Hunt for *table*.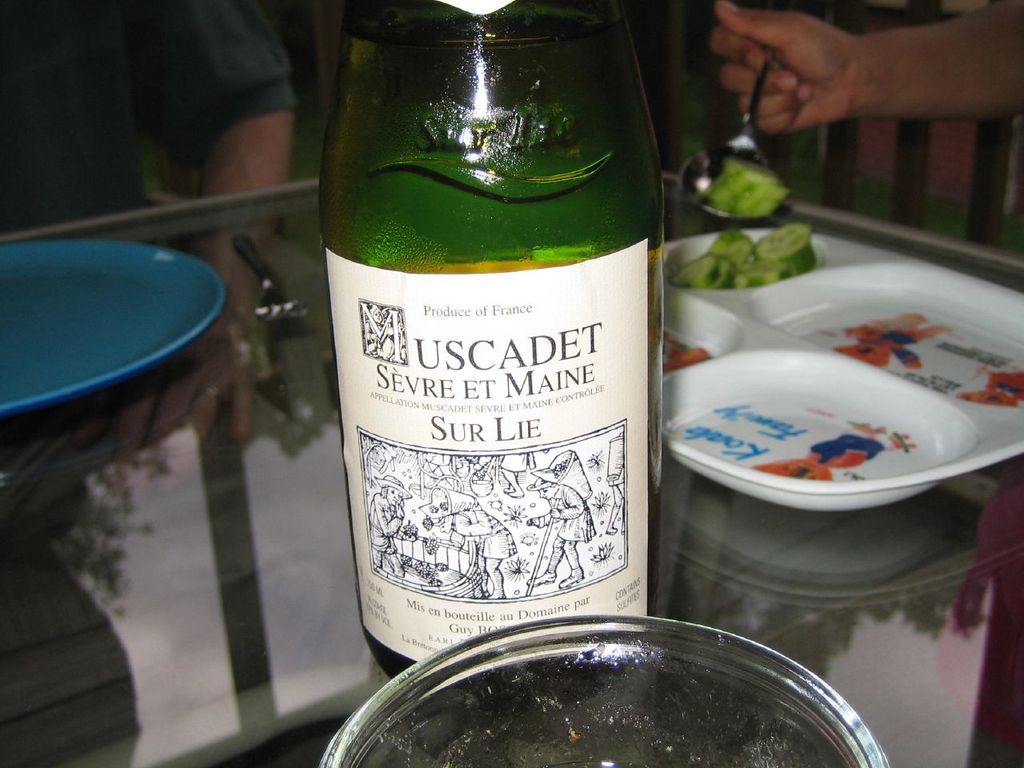
Hunted down at [x1=0, y1=172, x2=1023, y2=767].
